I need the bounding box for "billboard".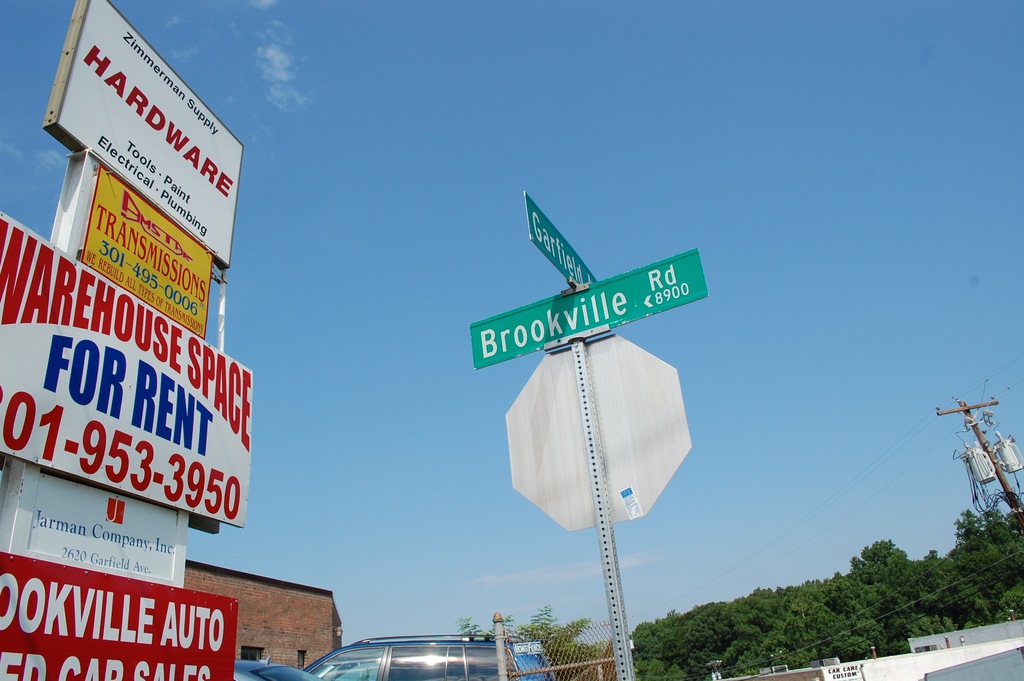
Here it is: bbox(4, 548, 233, 680).
